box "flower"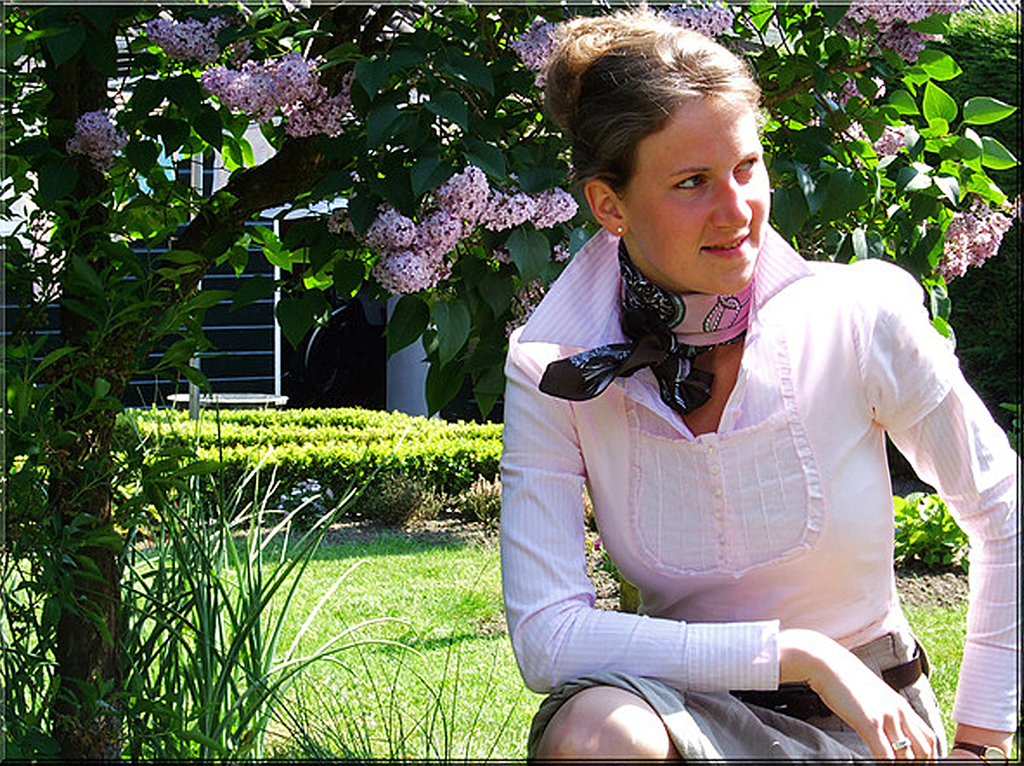
box(667, 0, 735, 37)
